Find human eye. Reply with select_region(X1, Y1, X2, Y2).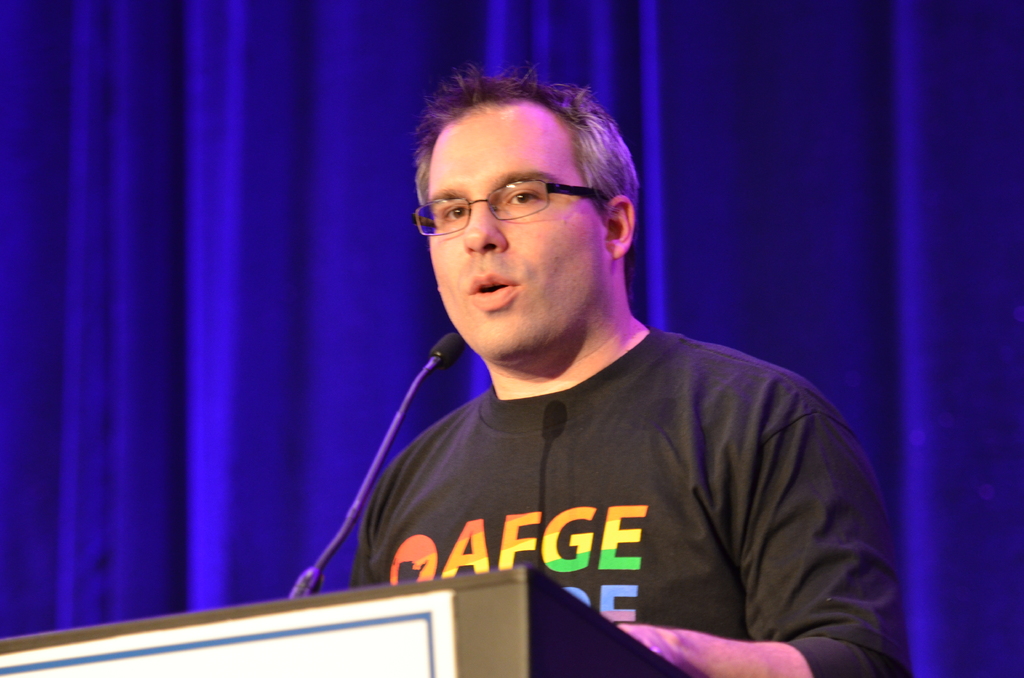
select_region(500, 183, 549, 210).
